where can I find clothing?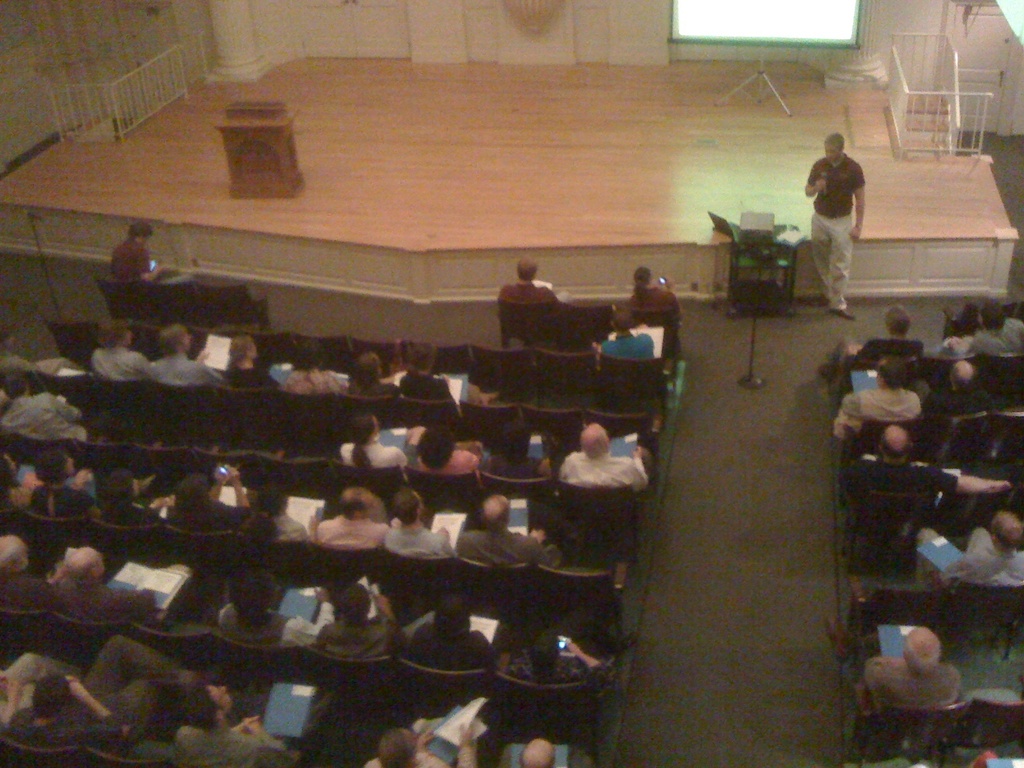
You can find it at locate(836, 387, 924, 438).
